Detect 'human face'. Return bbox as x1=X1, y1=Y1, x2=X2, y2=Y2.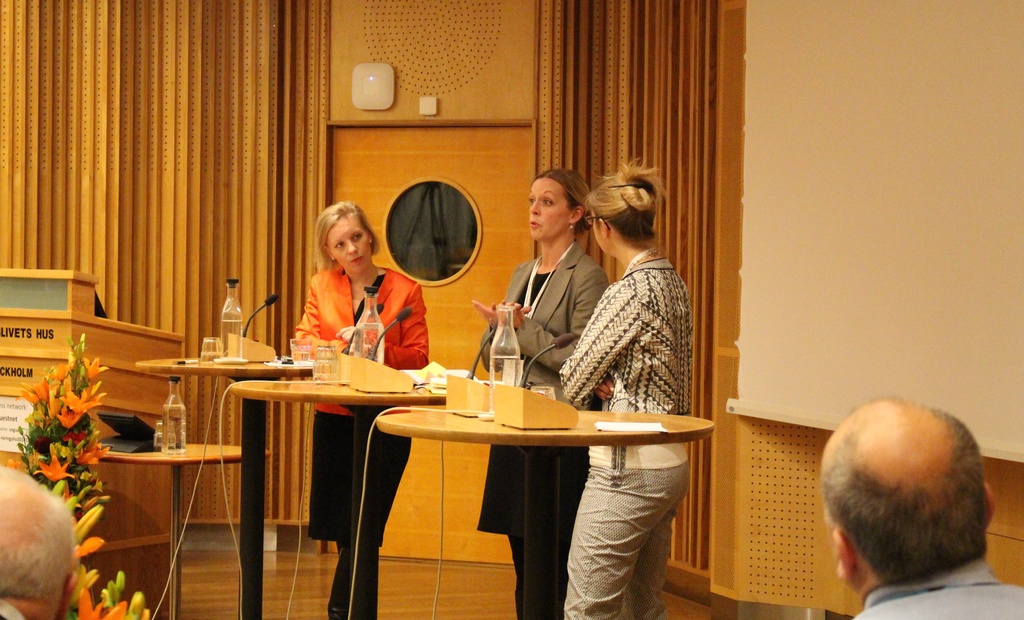
x1=589, y1=212, x2=602, y2=253.
